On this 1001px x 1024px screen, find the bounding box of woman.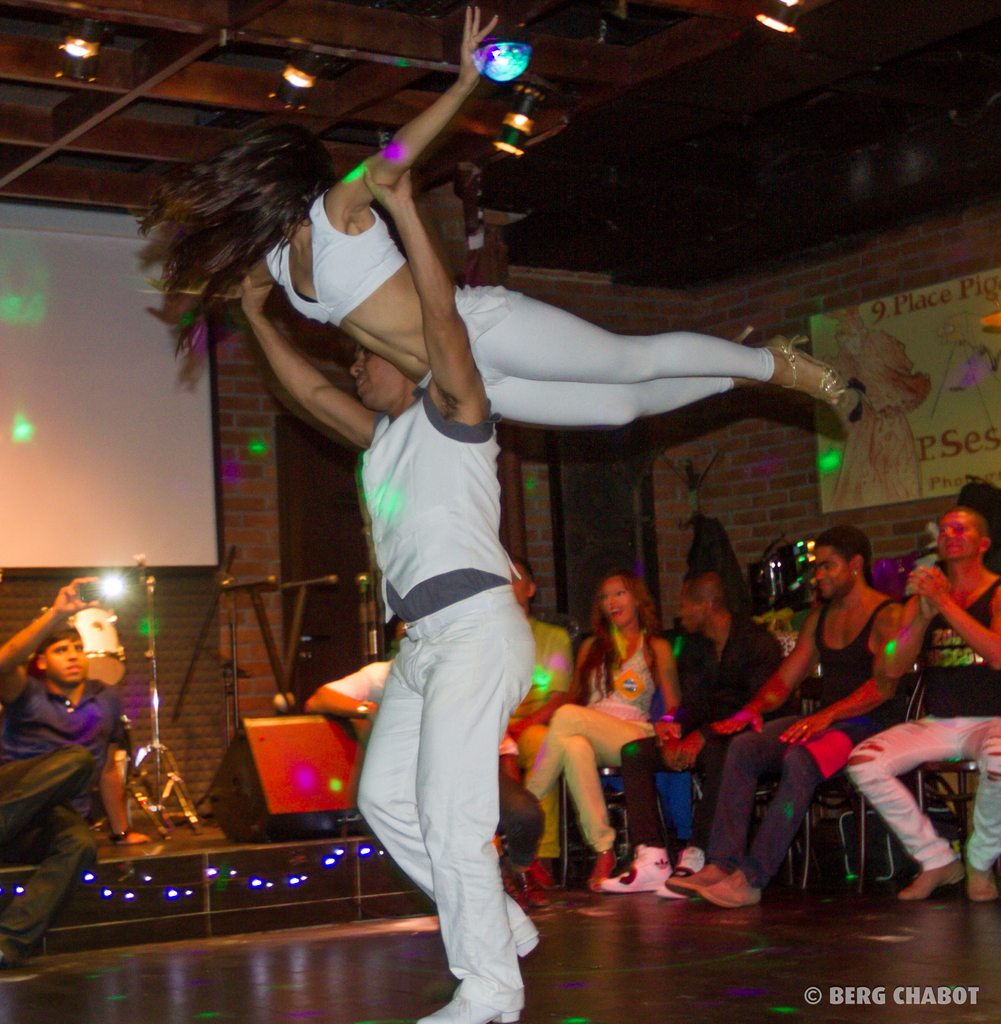
Bounding box: (135,6,880,494).
